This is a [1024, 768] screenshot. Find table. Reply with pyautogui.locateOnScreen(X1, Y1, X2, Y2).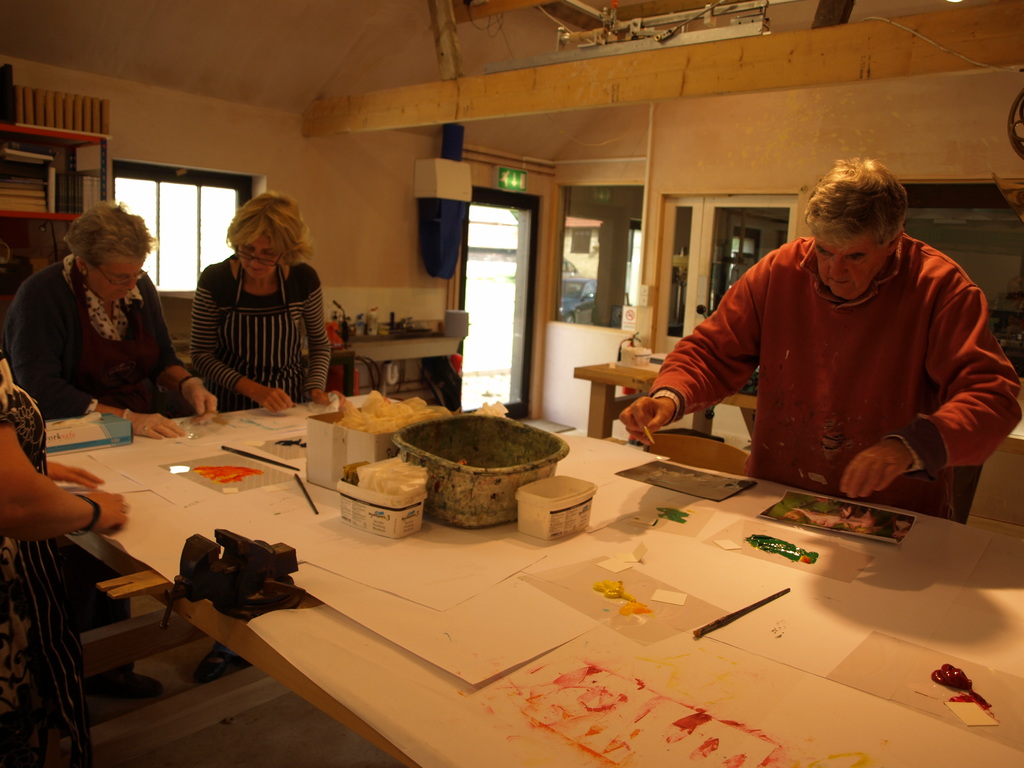
pyautogui.locateOnScreen(570, 358, 1022, 524).
